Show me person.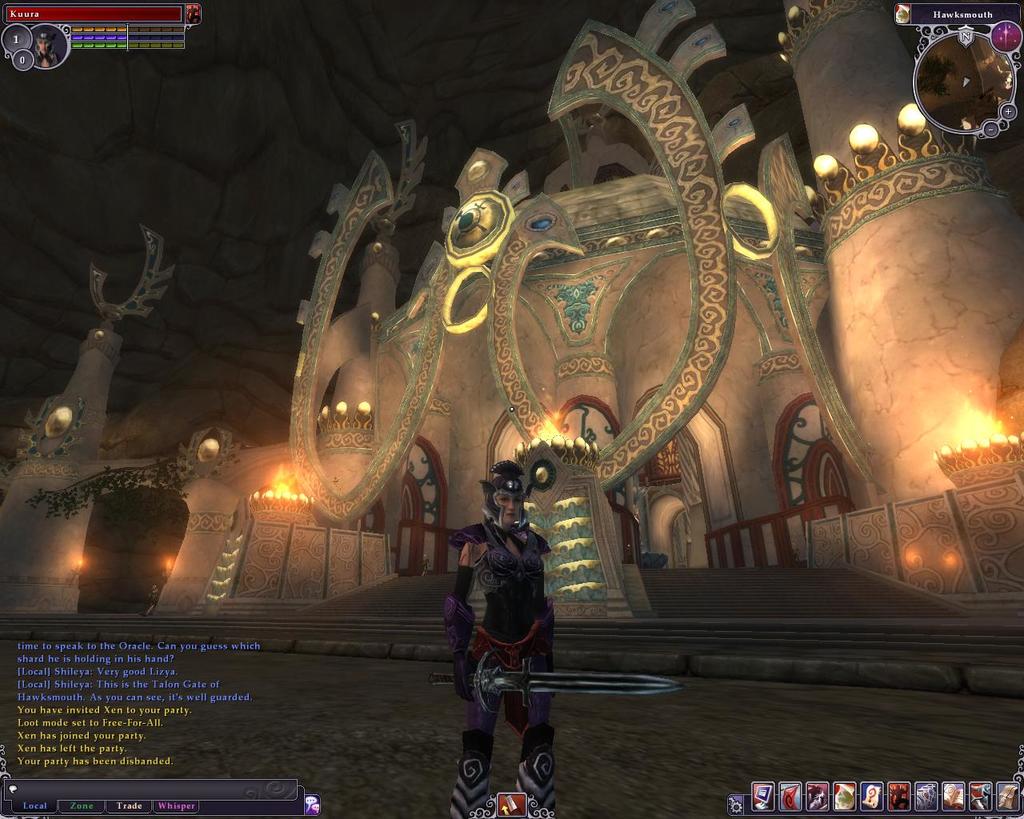
person is here: l=440, t=459, r=553, b=818.
